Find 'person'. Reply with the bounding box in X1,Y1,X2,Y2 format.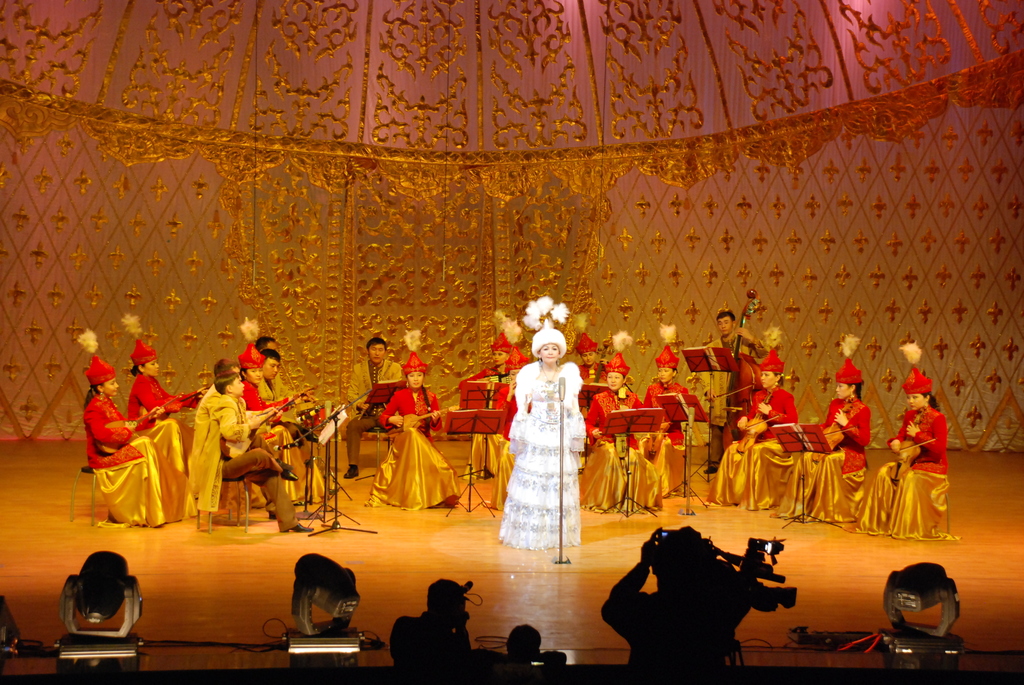
646,362,683,493.
